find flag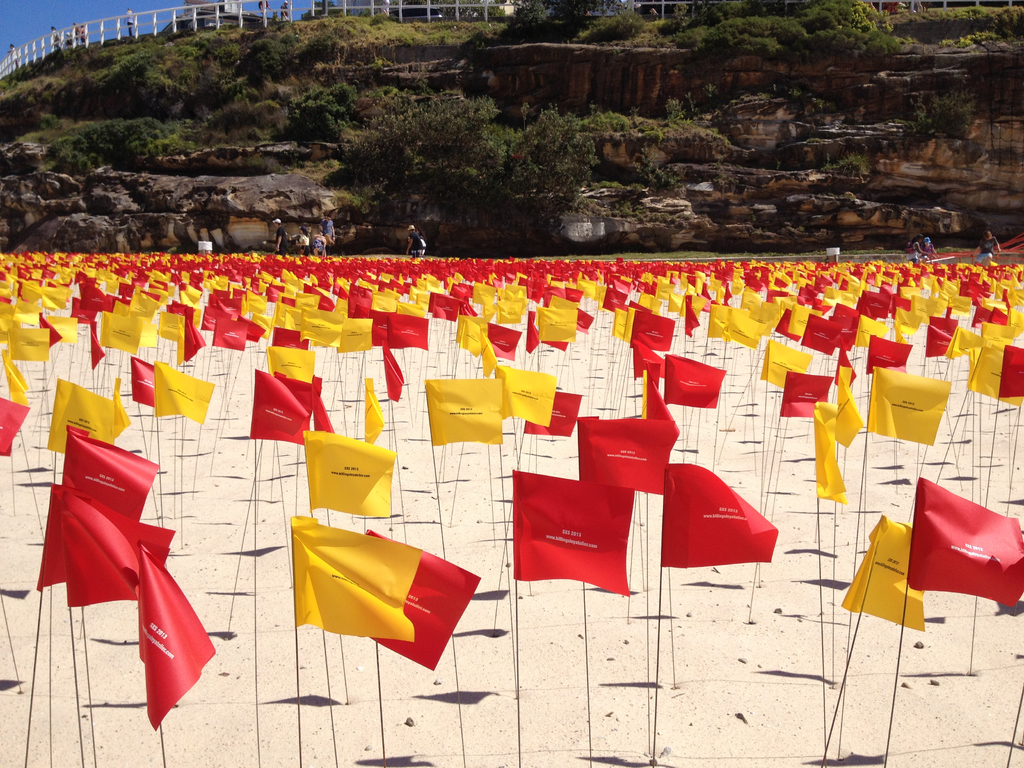
(704, 298, 739, 339)
